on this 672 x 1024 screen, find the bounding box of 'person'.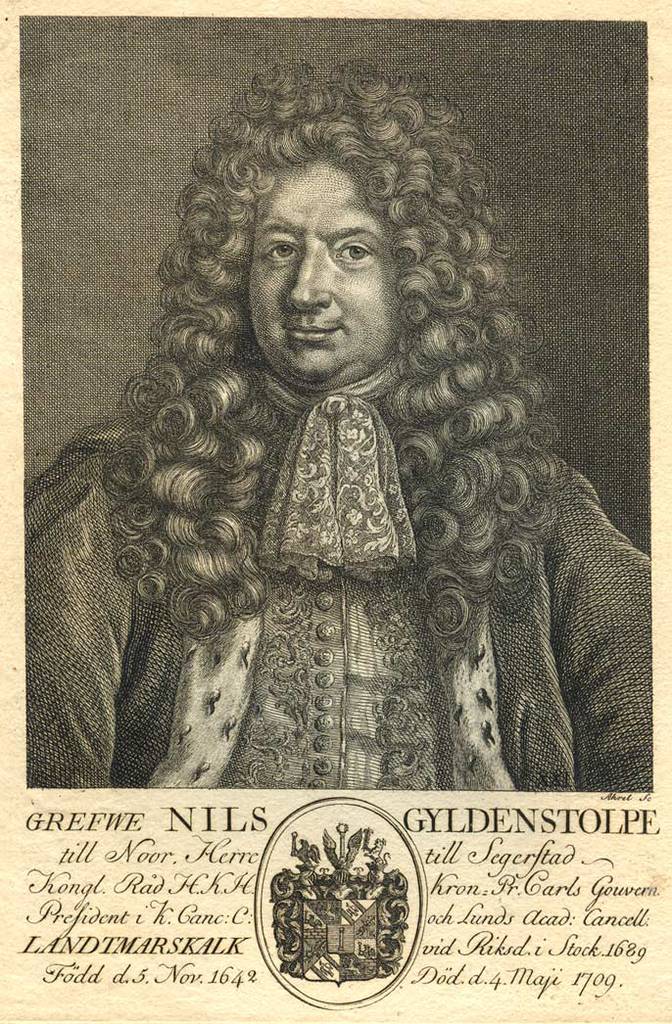
Bounding box: <region>25, 56, 657, 791</region>.
